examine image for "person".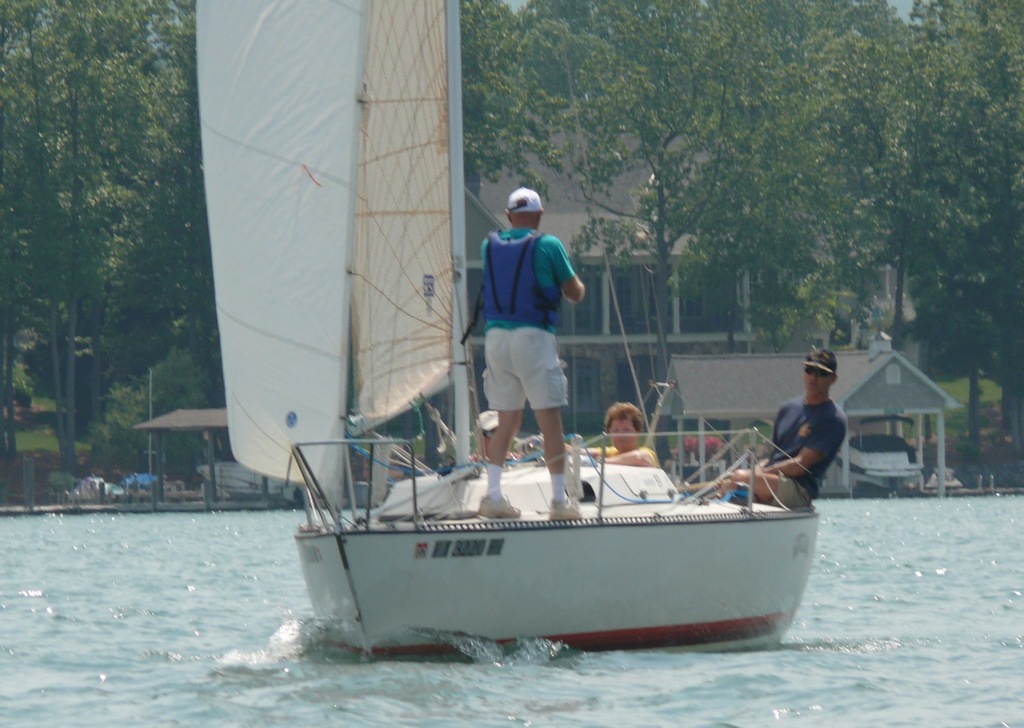
Examination result: (x1=721, y1=347, x2=844, y2=510).
